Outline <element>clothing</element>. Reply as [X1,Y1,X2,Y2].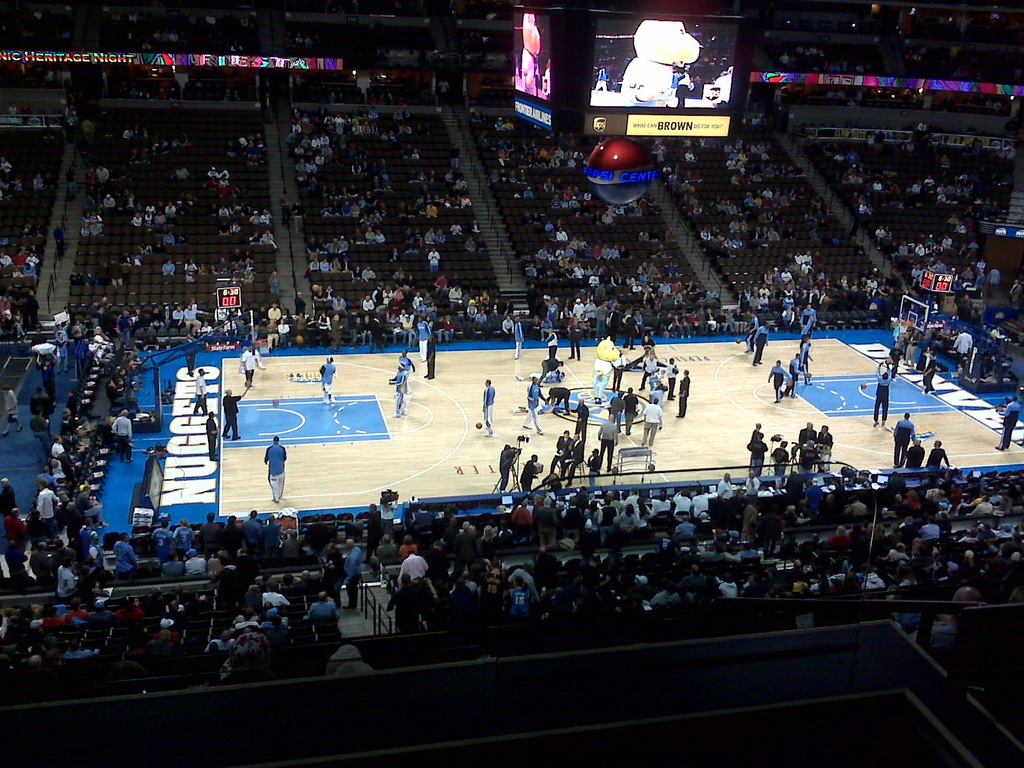
[262,444,285,502].
